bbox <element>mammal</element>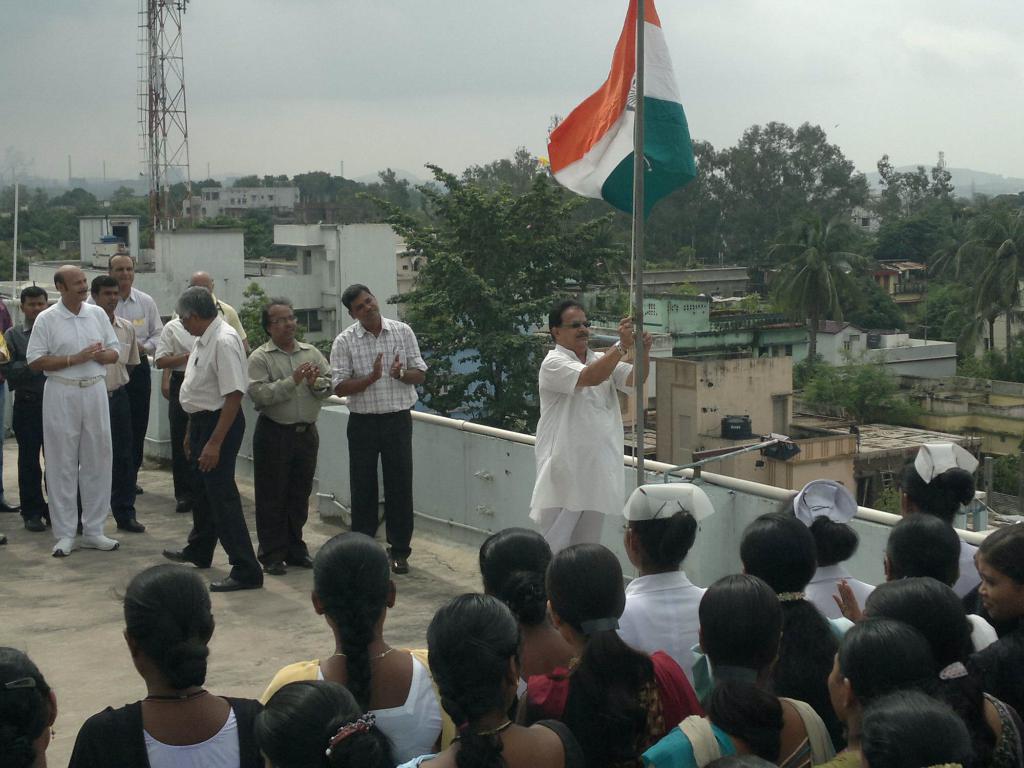
locate(876, 576, 1023, 767)
